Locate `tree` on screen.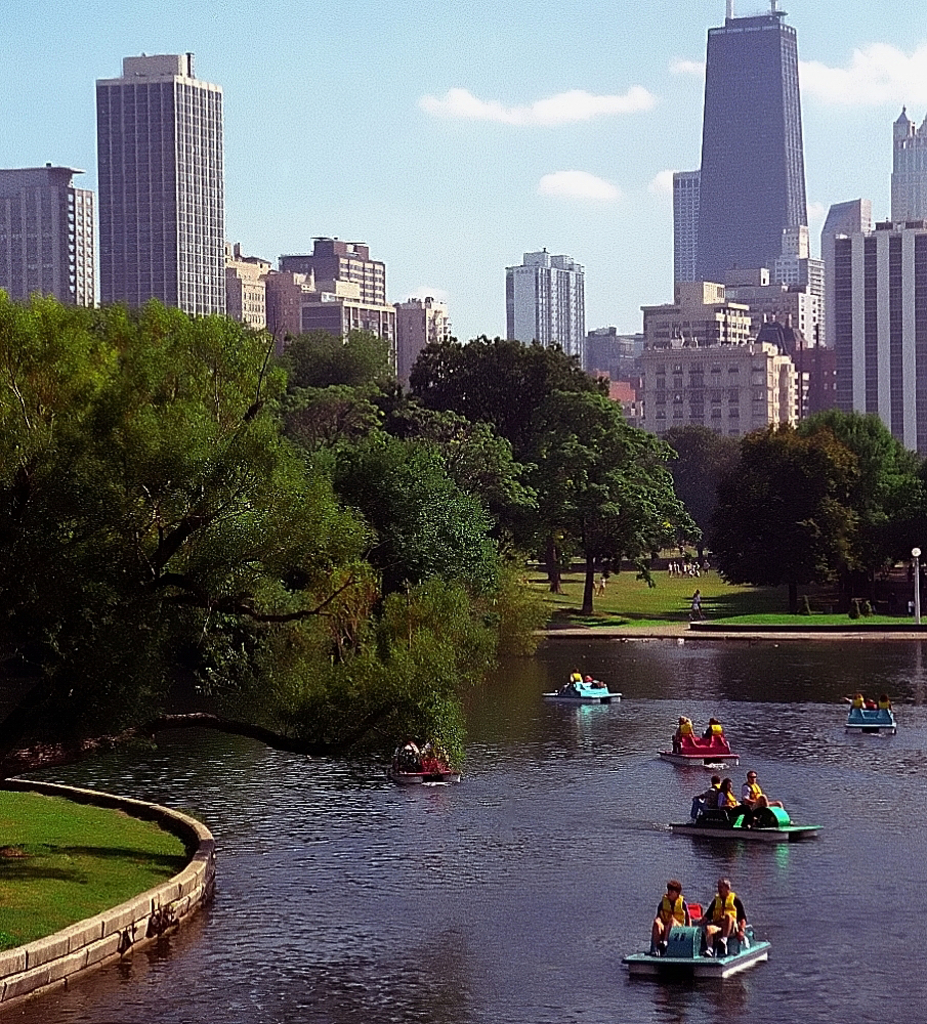
On screen at (left=656, top=430, right=741, bottom=544).
